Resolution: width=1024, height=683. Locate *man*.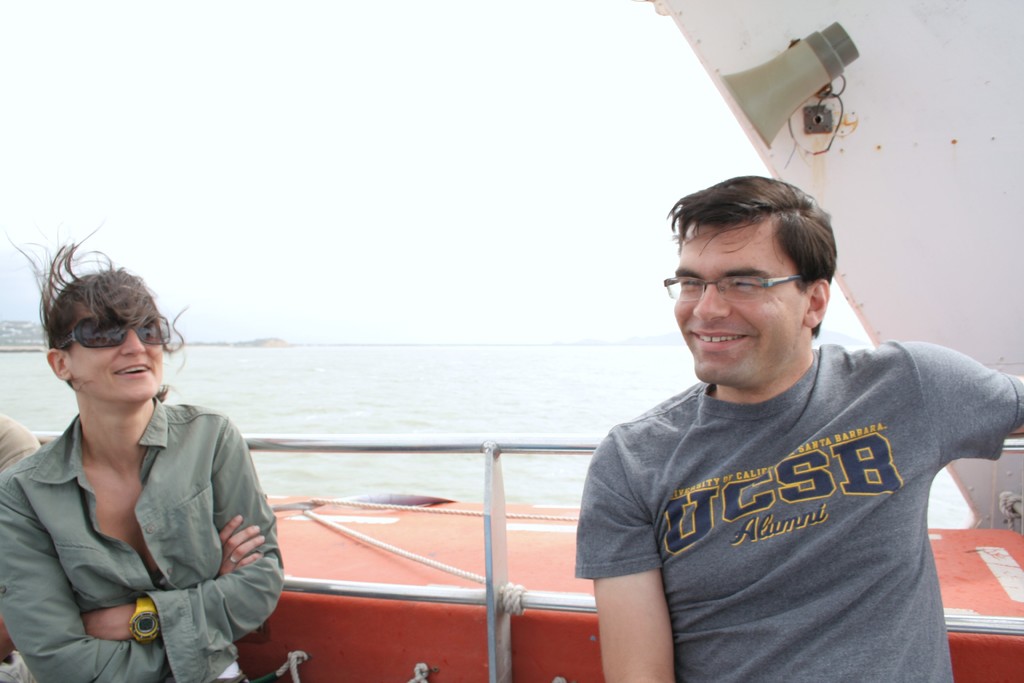
box=[553, 169, 1023, 682].
